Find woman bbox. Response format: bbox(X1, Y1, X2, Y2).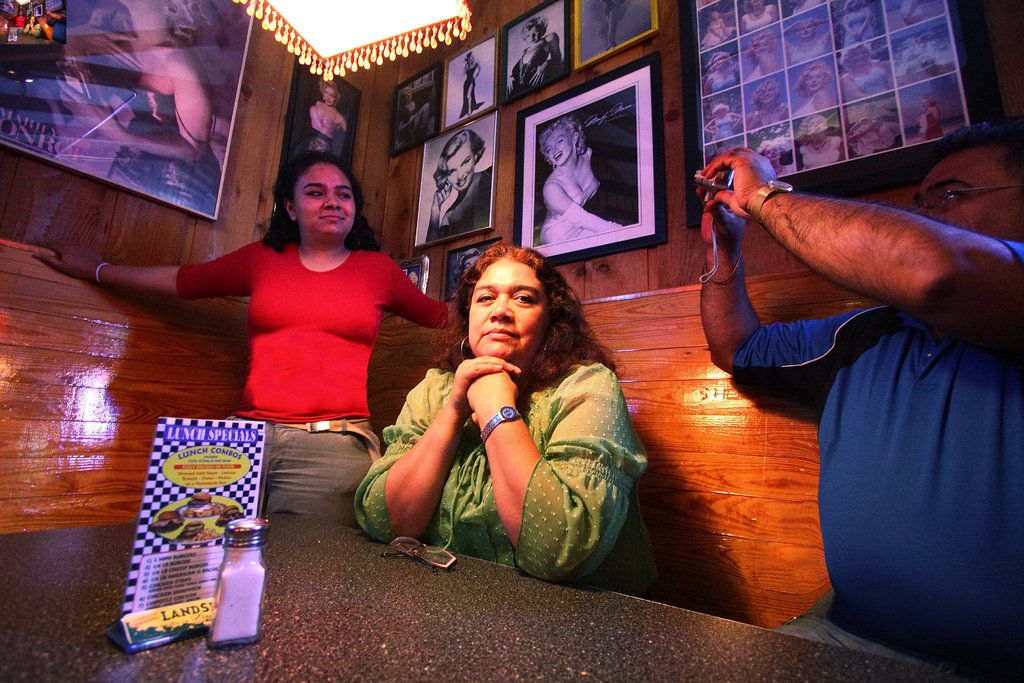
bbox(842, 44, 890, 99).
